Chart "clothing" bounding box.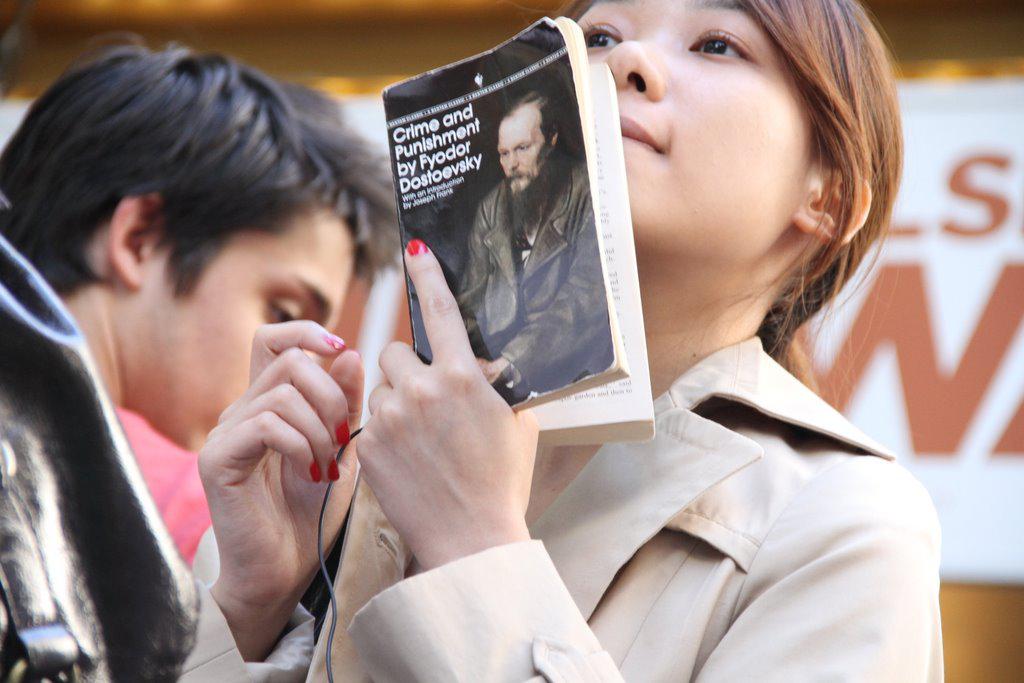
Charted: [x1=170, y1=332, x2=948, y2=682].
